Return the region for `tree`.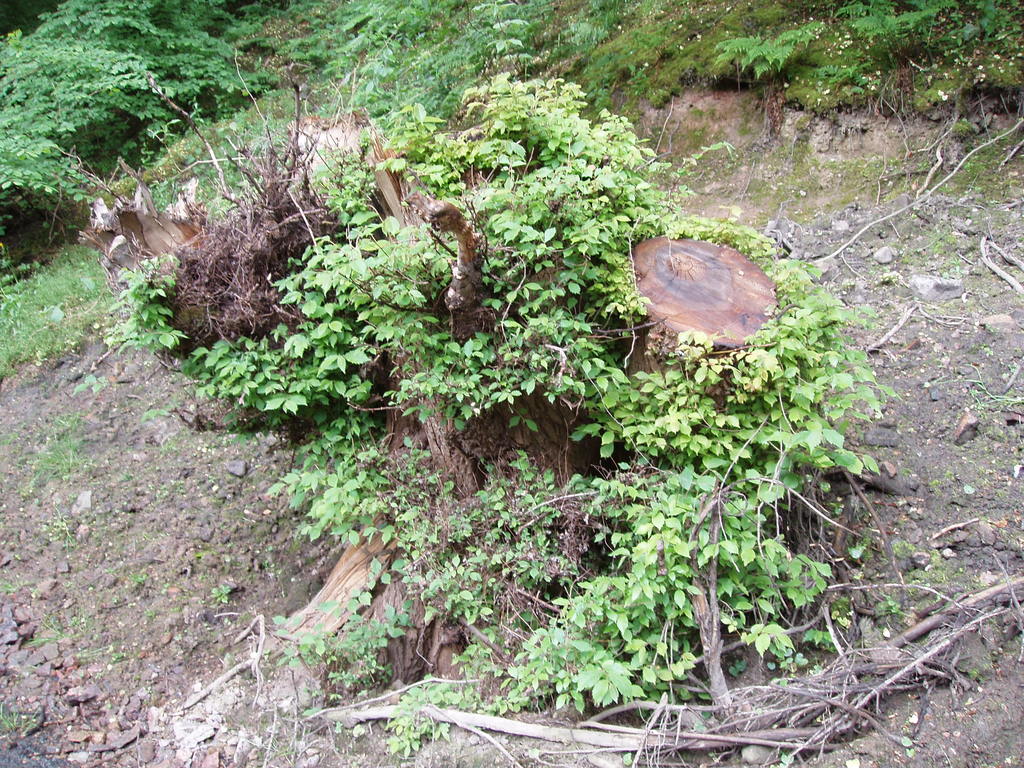
detection(0, 22, 890, 717).
